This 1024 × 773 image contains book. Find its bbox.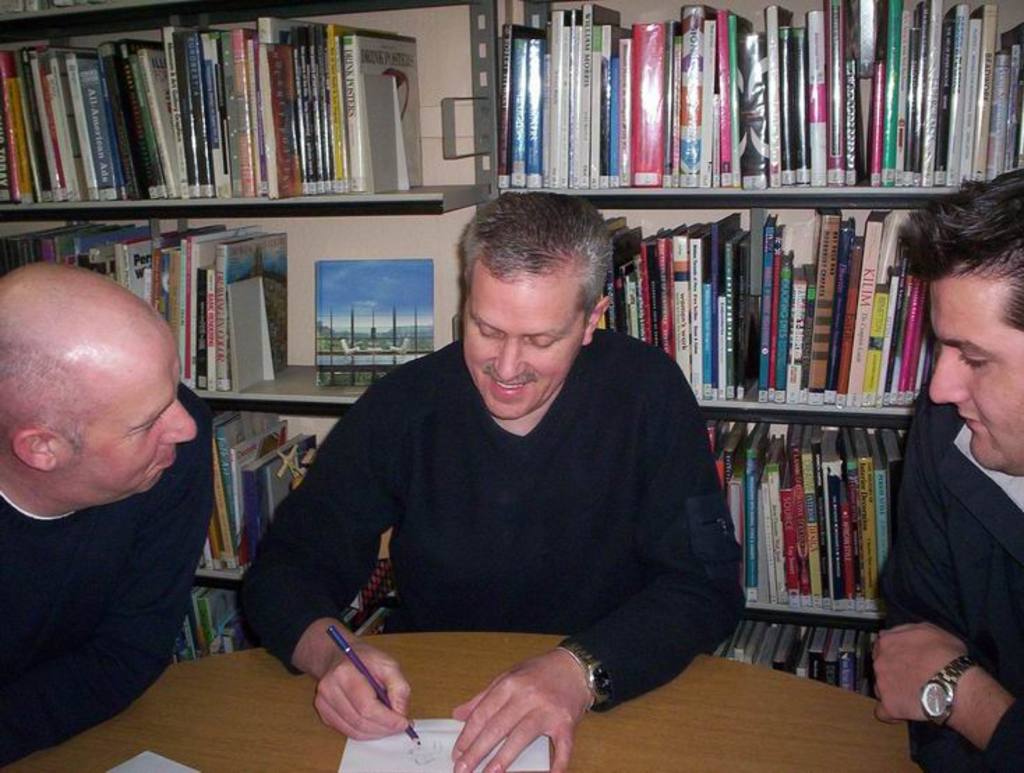
<bbox>942, 0, 956, 181</bbox>.
